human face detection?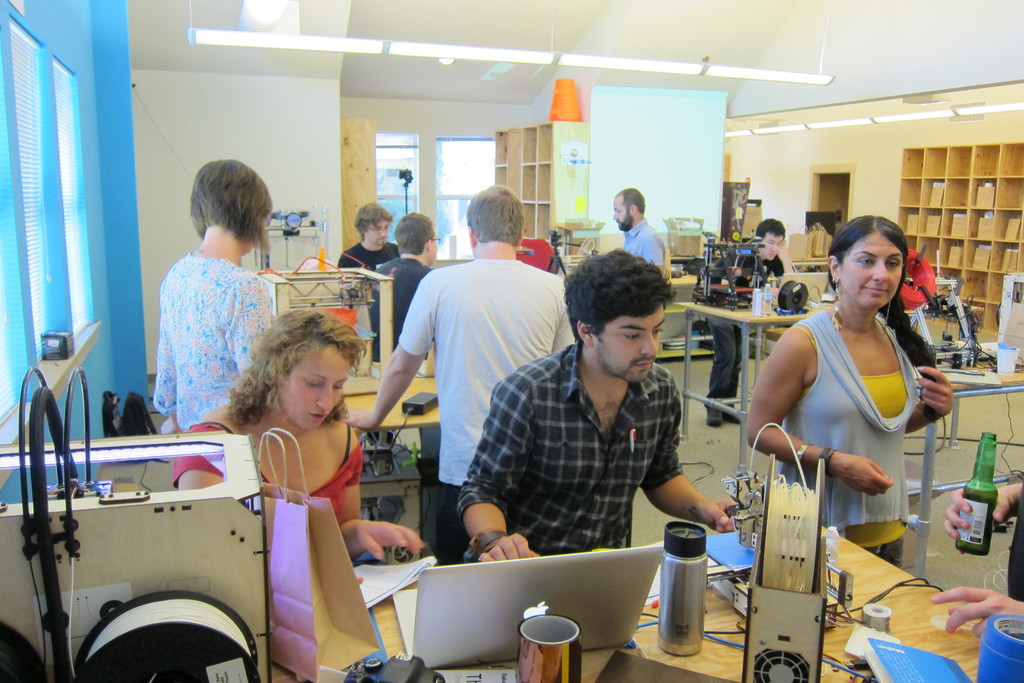
[430, 236, 438, 265]
